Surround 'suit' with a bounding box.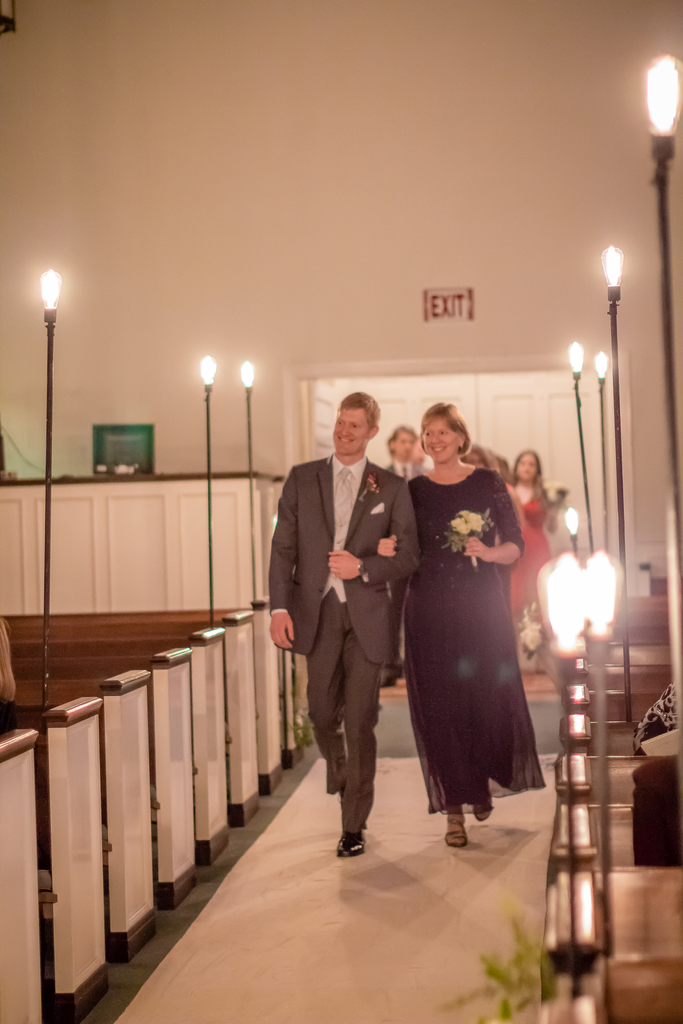
<box>244,408,404,848</box>.
